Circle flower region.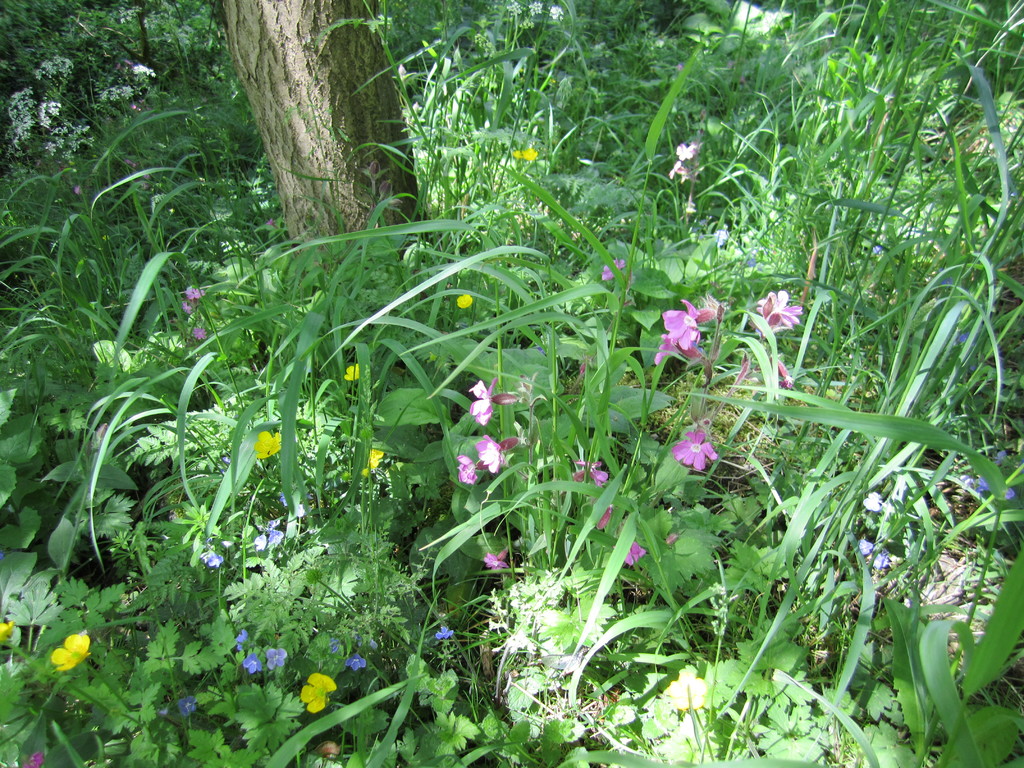
Region: 201, 550, 225, 566.
